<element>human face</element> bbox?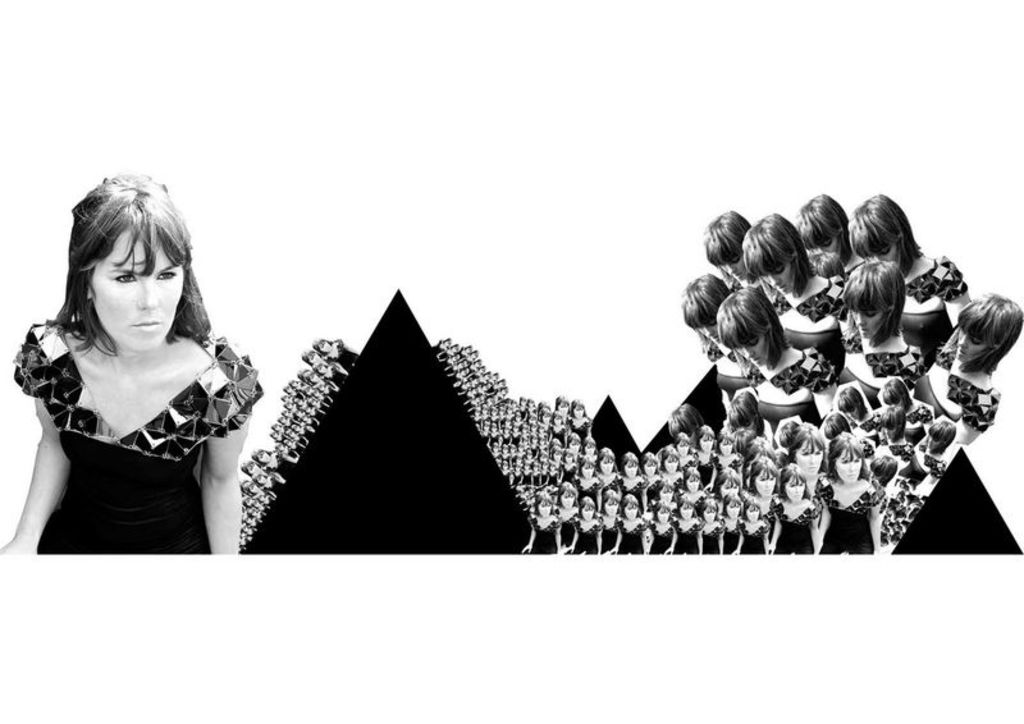
region(726, 501, 739, 517)
